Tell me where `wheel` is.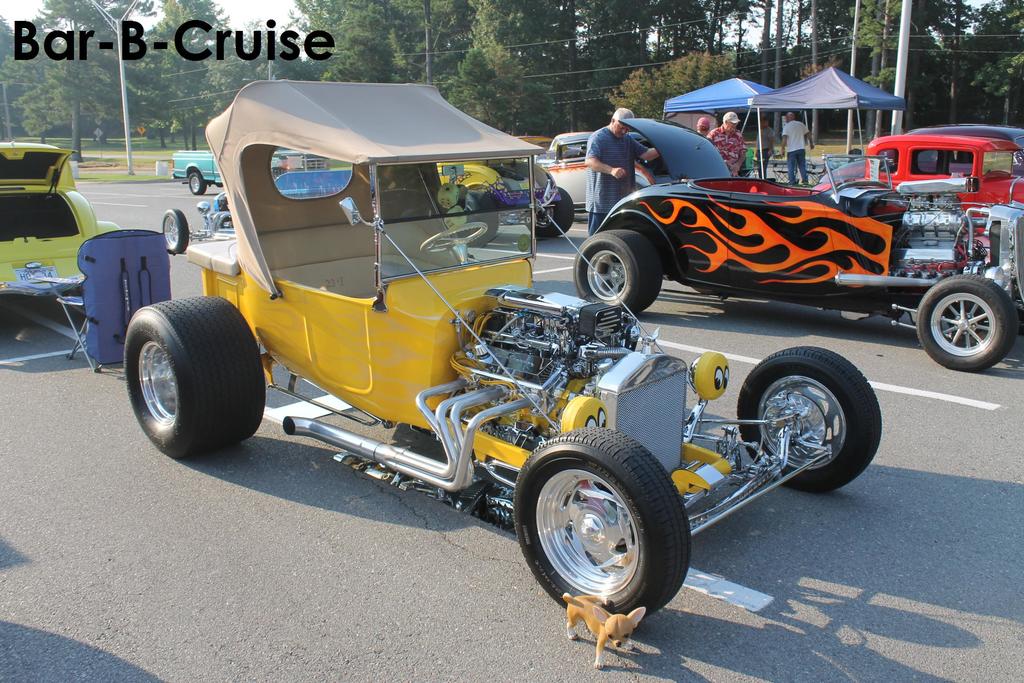
`wheel` is at <box>529,436,698,637</box>.
